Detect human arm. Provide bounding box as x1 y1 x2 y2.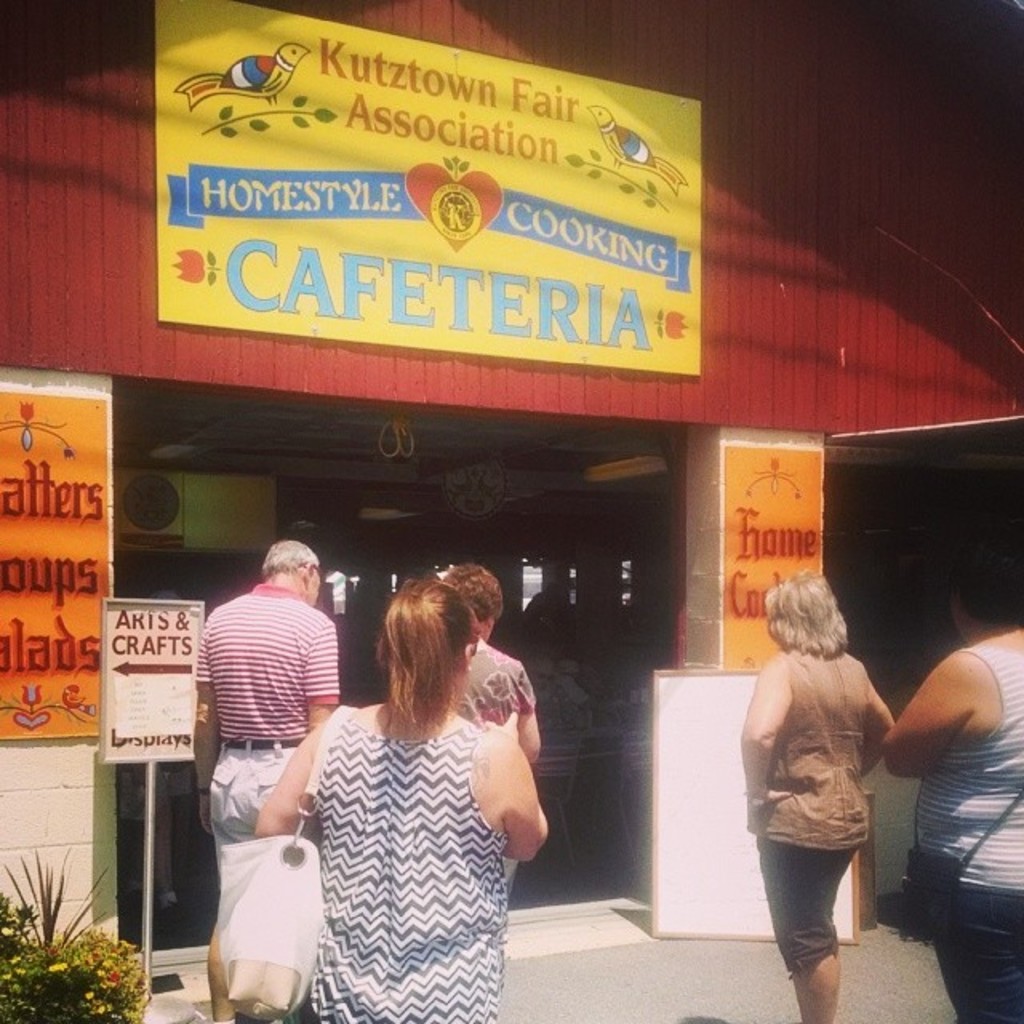
859 670 898 779.
